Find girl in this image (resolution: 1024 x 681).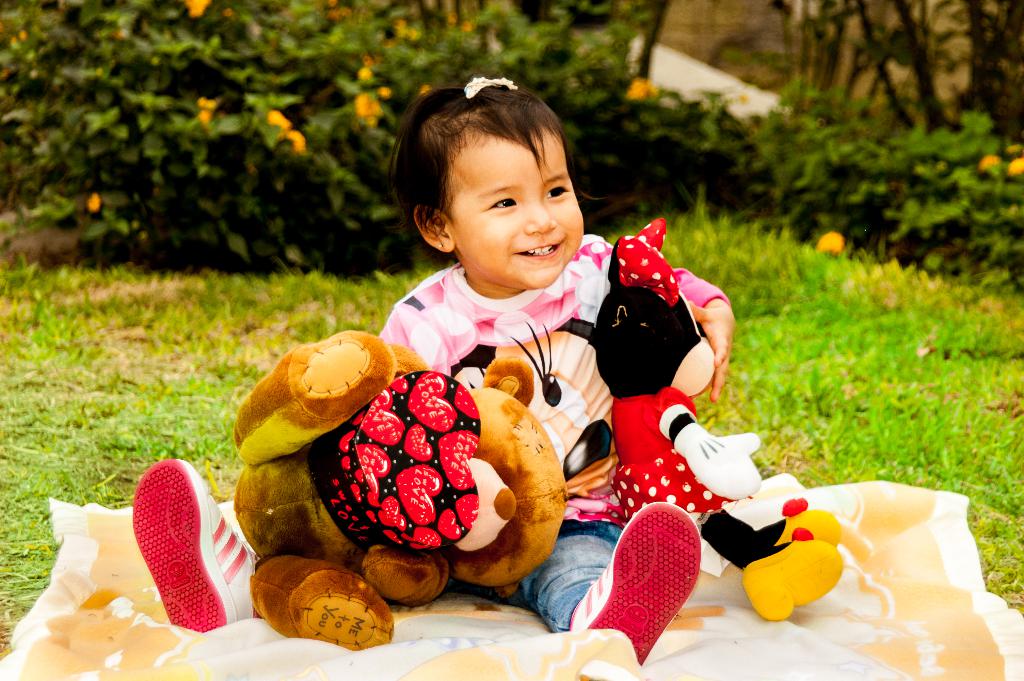
x1=129, y1=82, x2=732, y2=669.
